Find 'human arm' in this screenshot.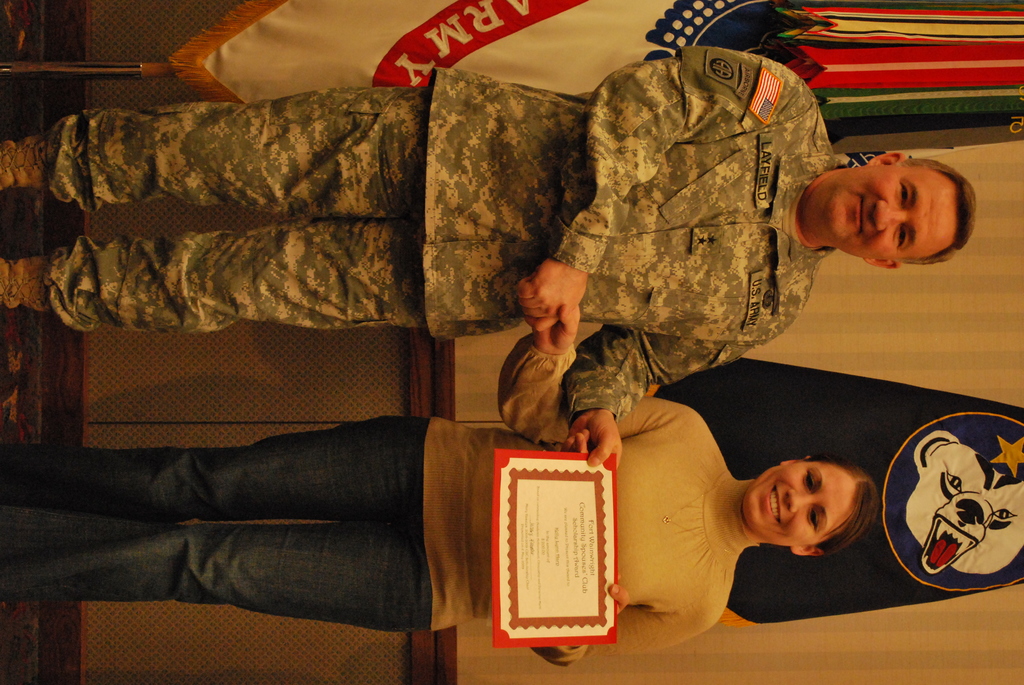
The bounding box for 'human arm' is select_region(519, 42, 836, 327).
